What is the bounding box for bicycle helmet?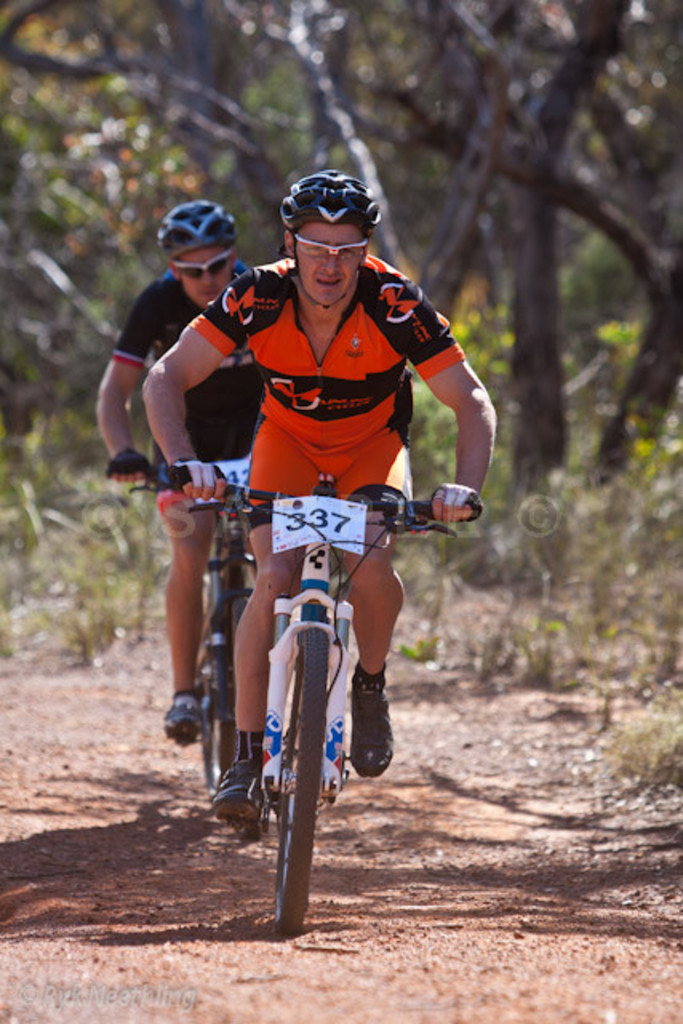
BBox(275, 160, 379, 221).
